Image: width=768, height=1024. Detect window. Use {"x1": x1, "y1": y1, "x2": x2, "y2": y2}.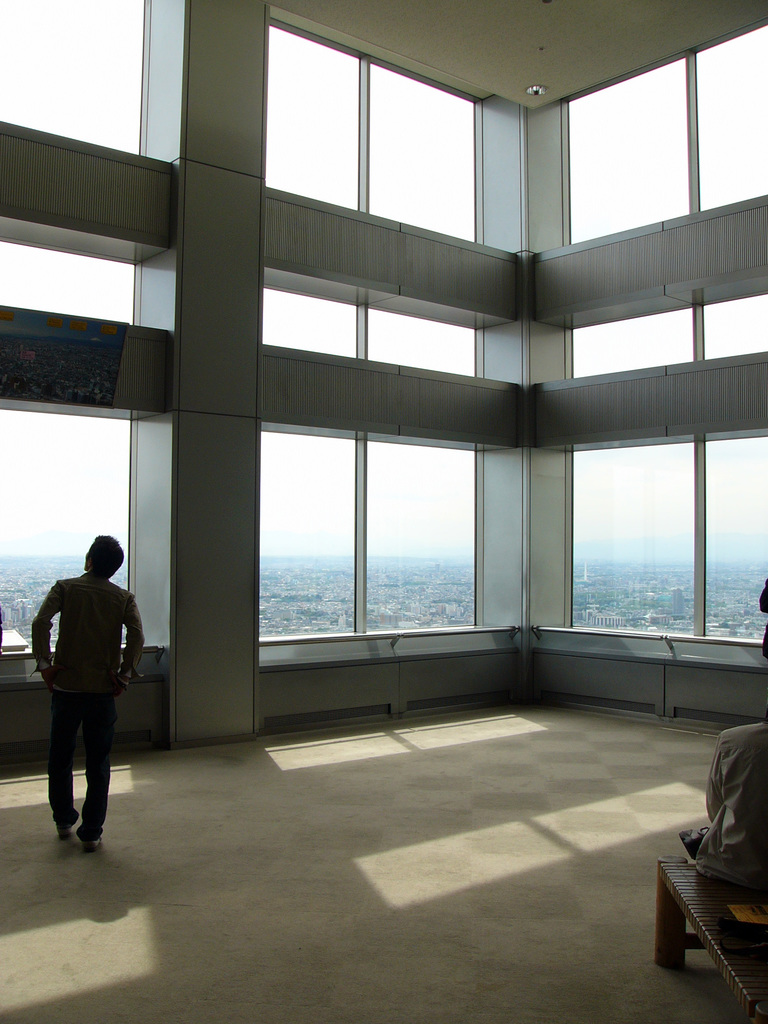
{"x1": 703, "y1": 28, "x2": 767, "y2": 207}.
